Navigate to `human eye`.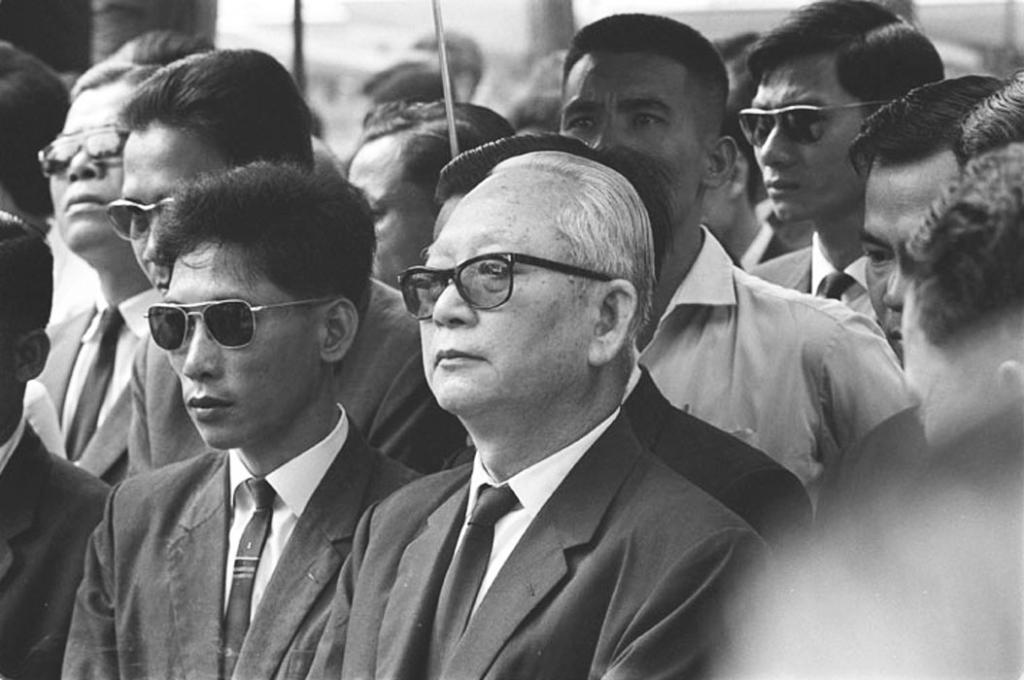
Navigation target: x1=213, y1=304, x2=255, y2=330.
